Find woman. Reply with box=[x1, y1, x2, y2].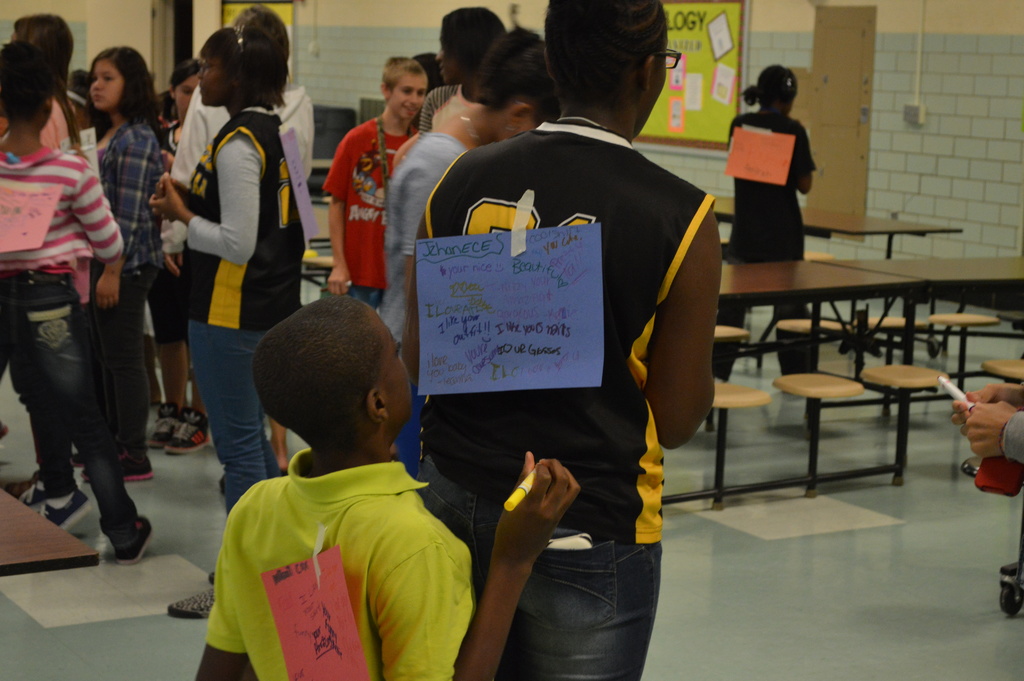
box=[371, 21, 561, 487].
